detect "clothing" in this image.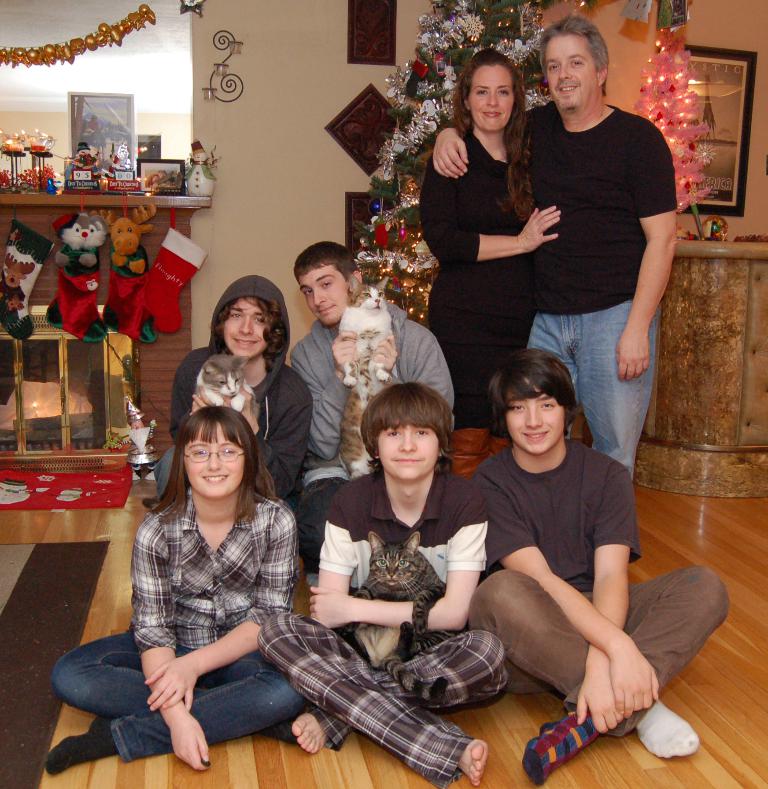
Detection: Rect(522, 98, 680, 480).
